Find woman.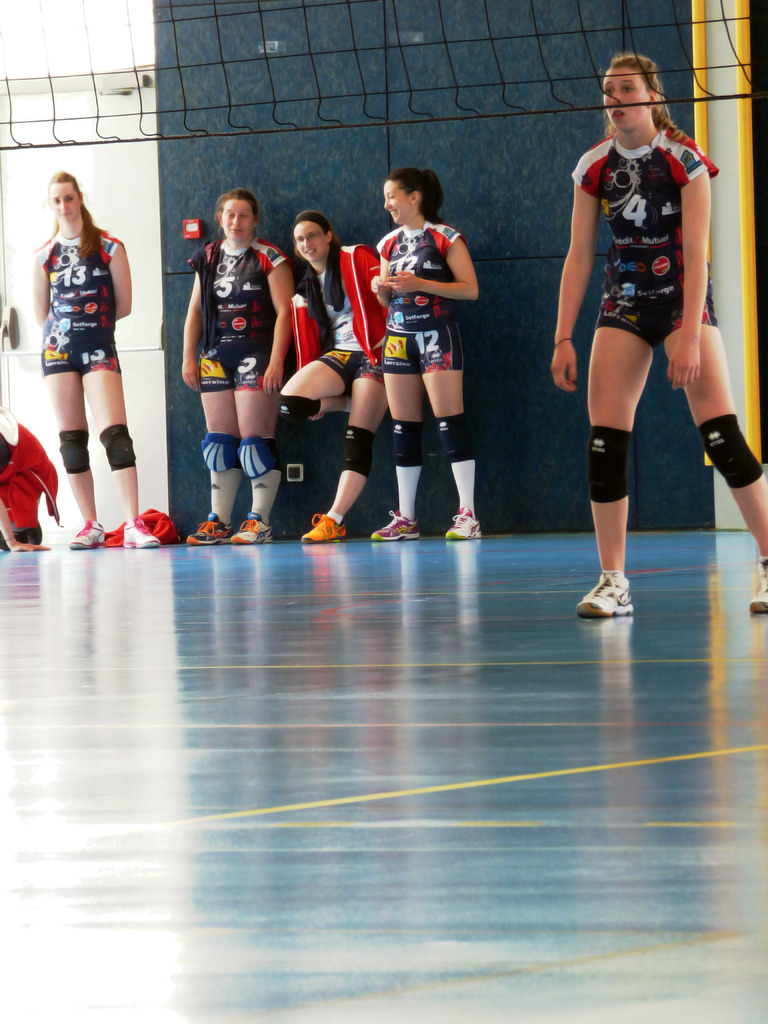
[278, 210, 390, 544].
